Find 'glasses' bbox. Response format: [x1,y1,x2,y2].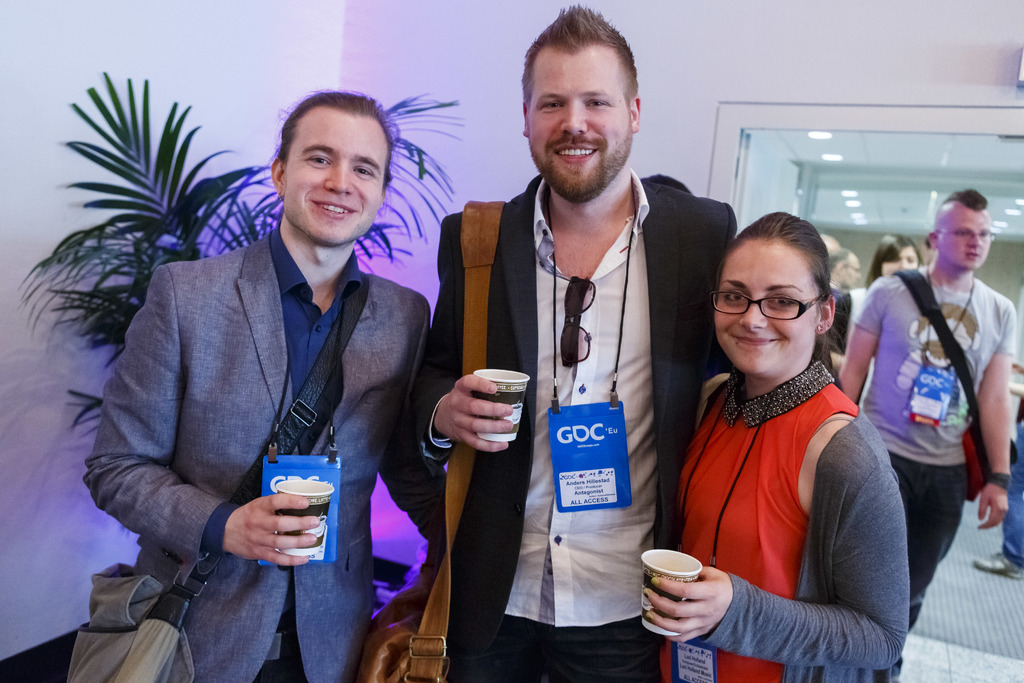
[723,285,843,335].
